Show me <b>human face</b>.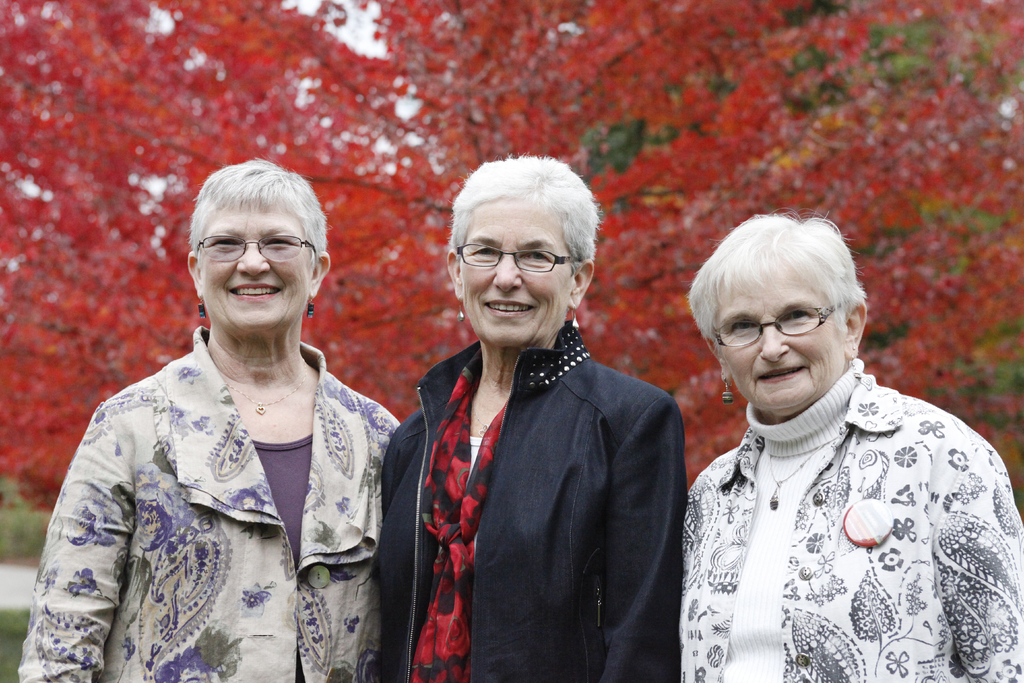
<b>human face</b> is here: bbox=[463, 199, 572, 345].
